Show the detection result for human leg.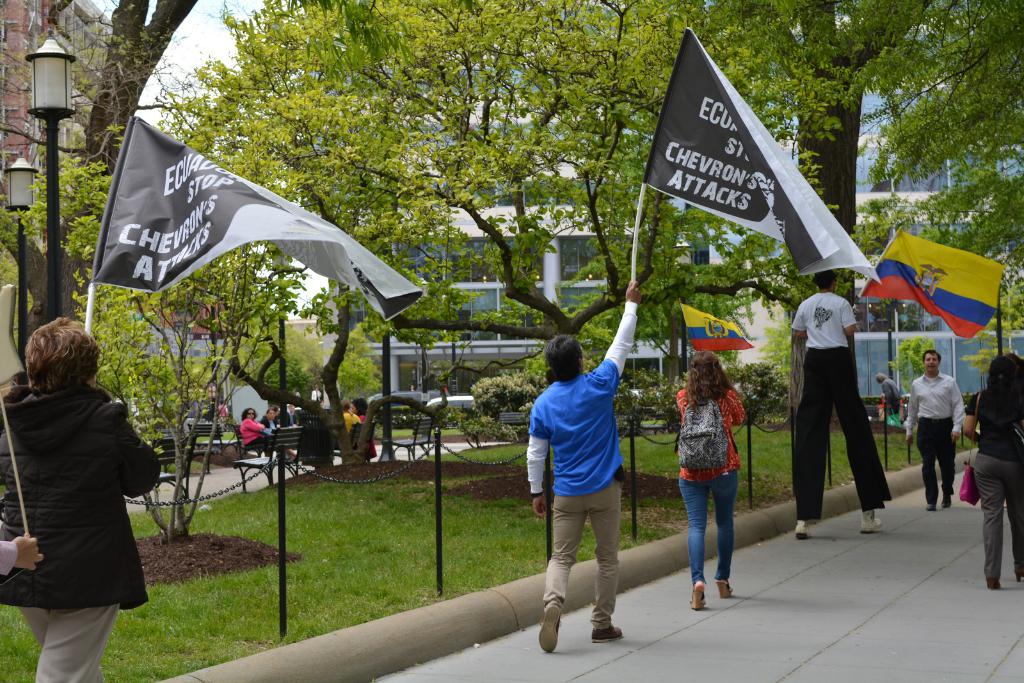
bbox=(17, 601, 115, 682).
